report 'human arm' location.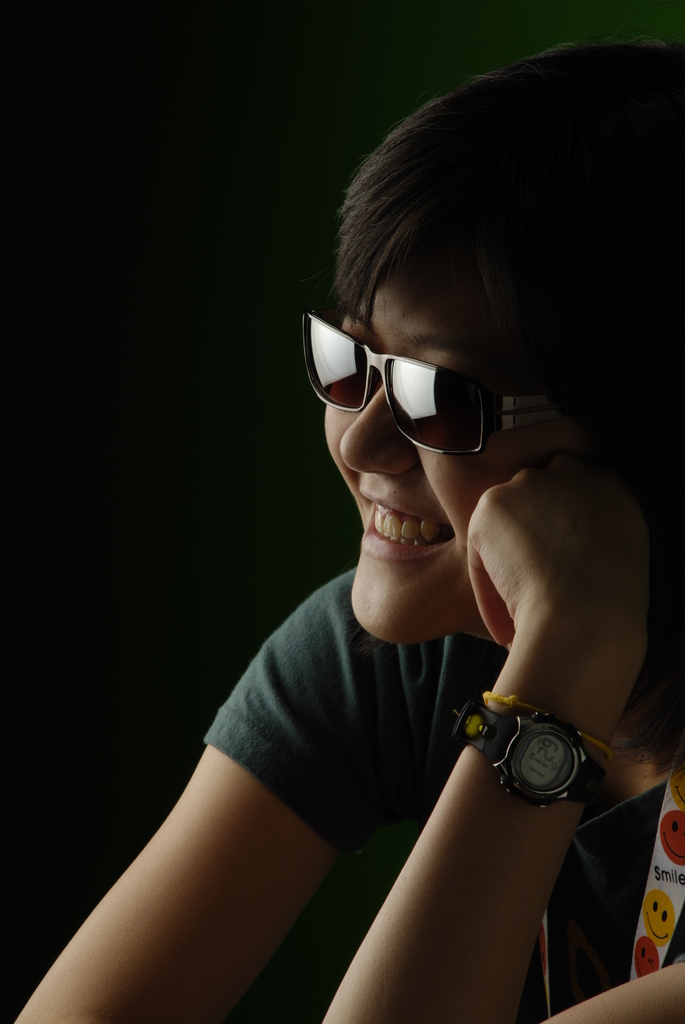
Report: rect(10, 580, 429, 1023).
